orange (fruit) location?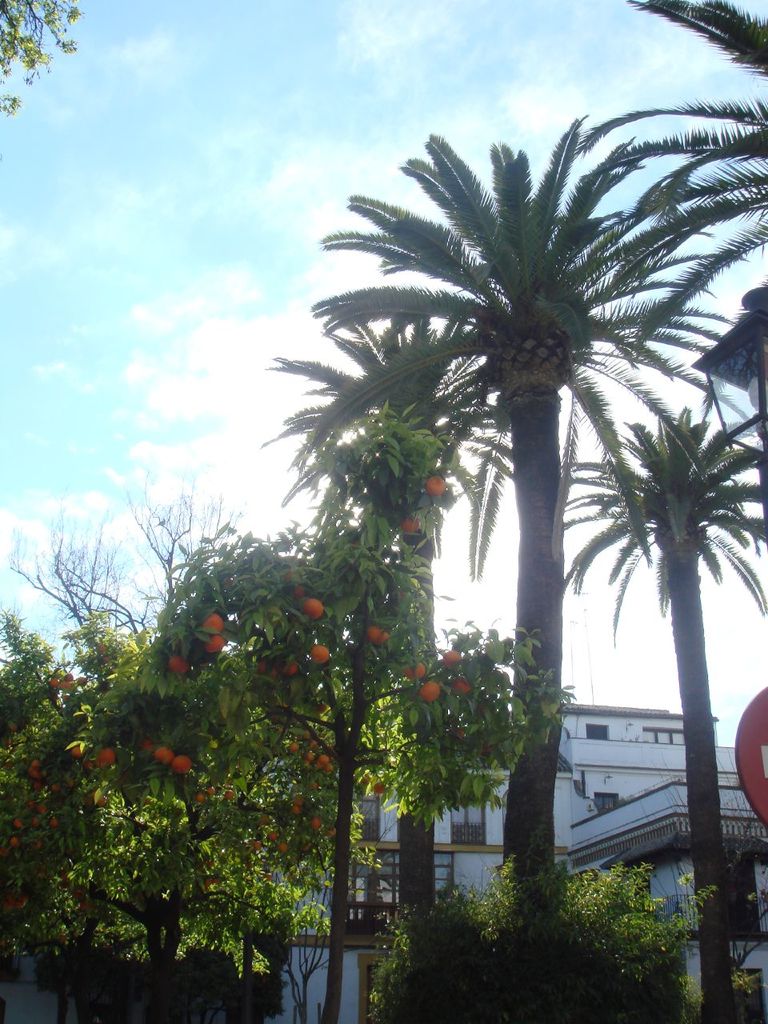
{"x1": 252, "y1": 841, "x2": 262, "y2": 855}
